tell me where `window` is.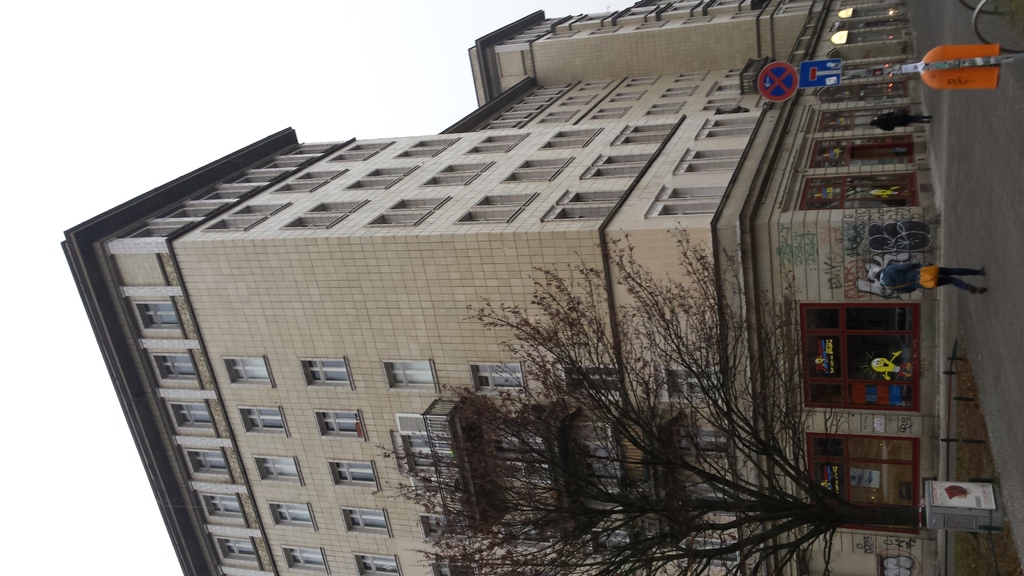
`window` is at bbox(383, 362, 437, 390).
